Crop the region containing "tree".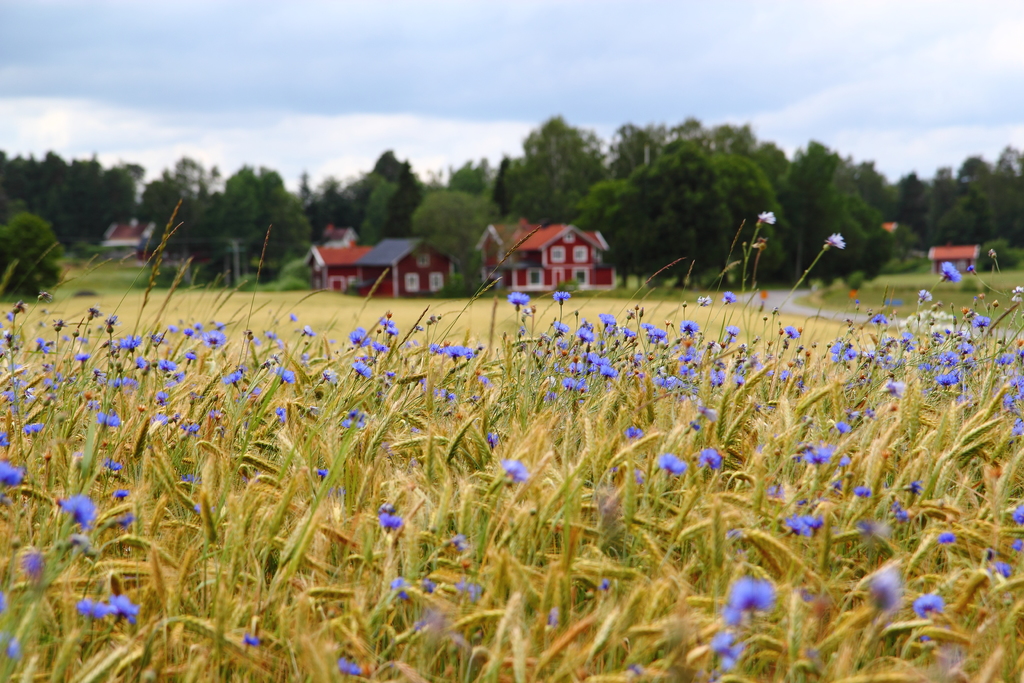
Crop region: locate(303, 176, 362, 240).
